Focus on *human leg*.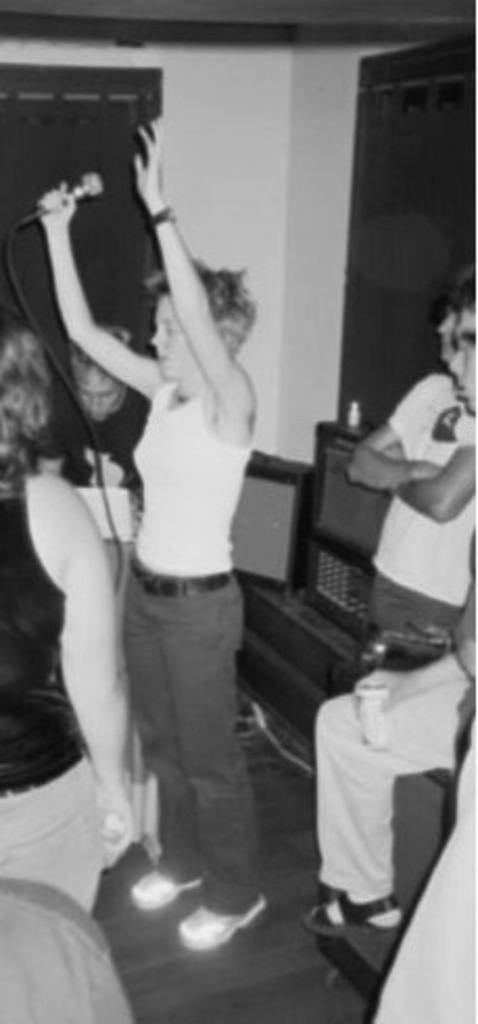
Focused at box(127, 555, 200, 907).
